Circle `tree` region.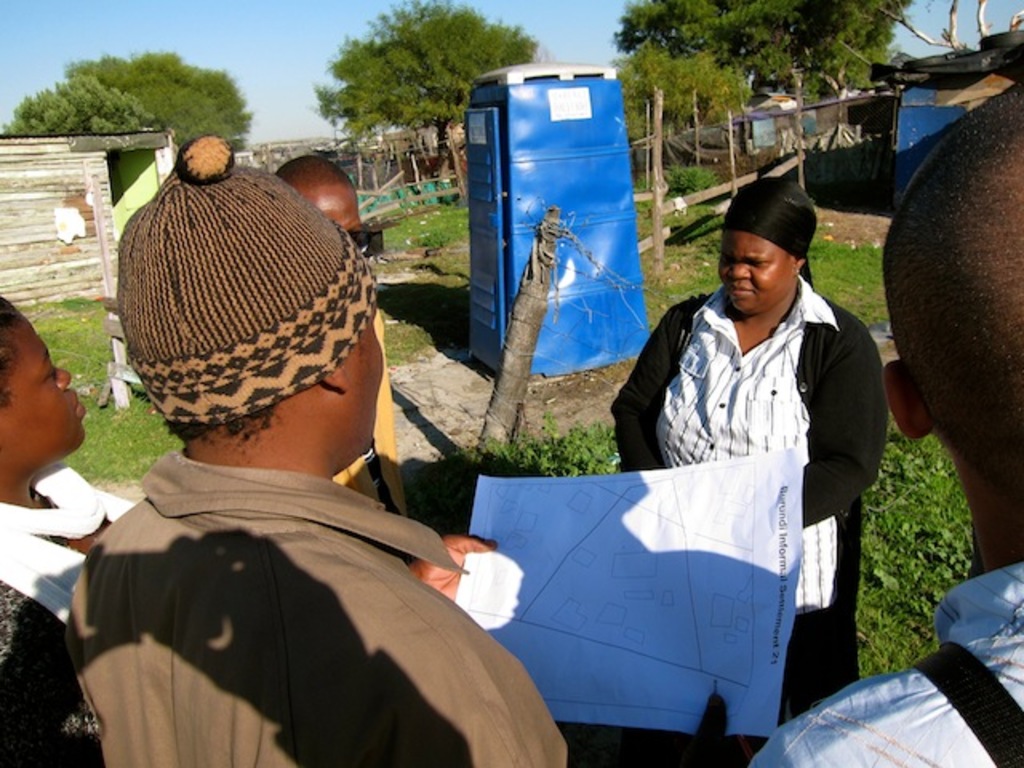
Region: pyautogui.locateOnScreen(309, 0, 536, 189).
